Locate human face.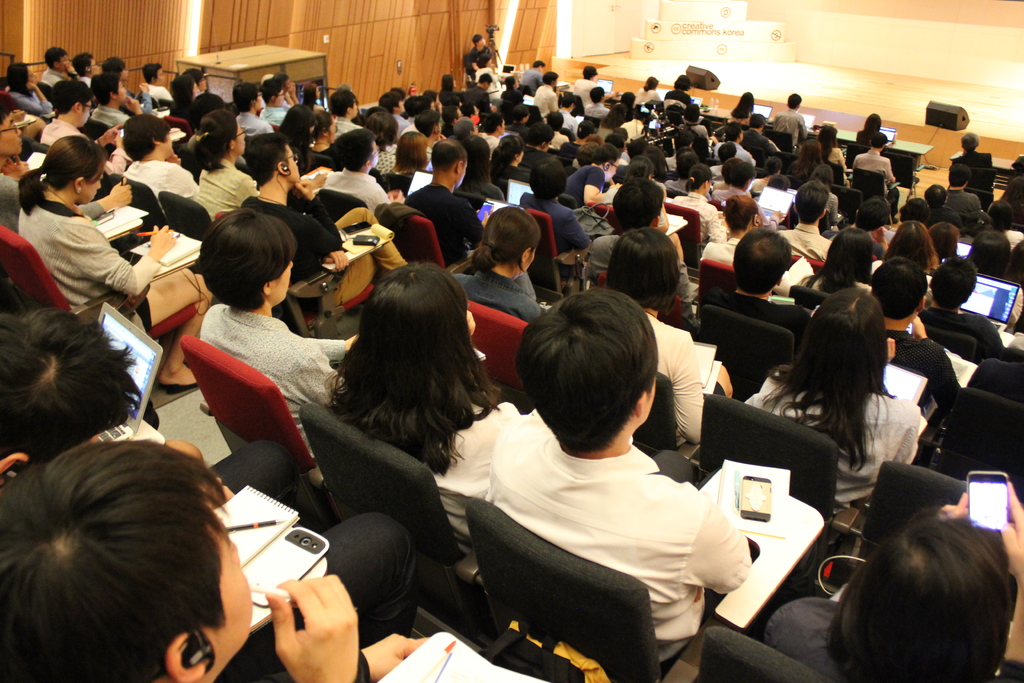
Bounding box: (left=0, top=108, right=20, bottom=153).
